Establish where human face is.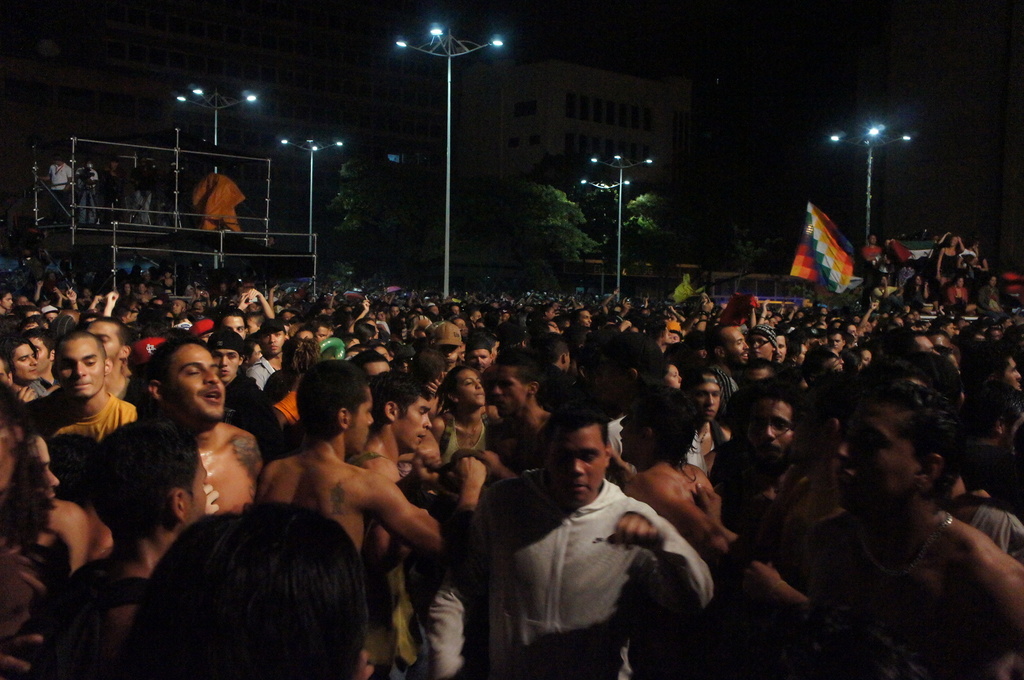
Established at [493,365,522,412].
